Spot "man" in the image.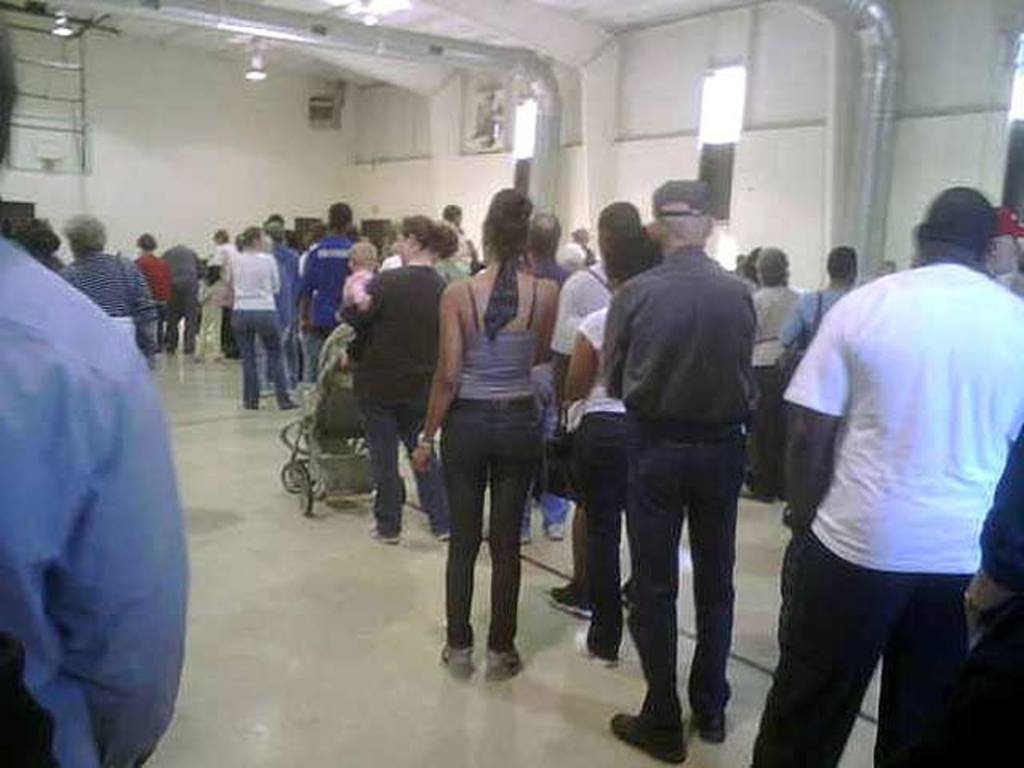
"man" found at {"left": 755, "top": 162, "right": 1019, "bottom": 763}.
